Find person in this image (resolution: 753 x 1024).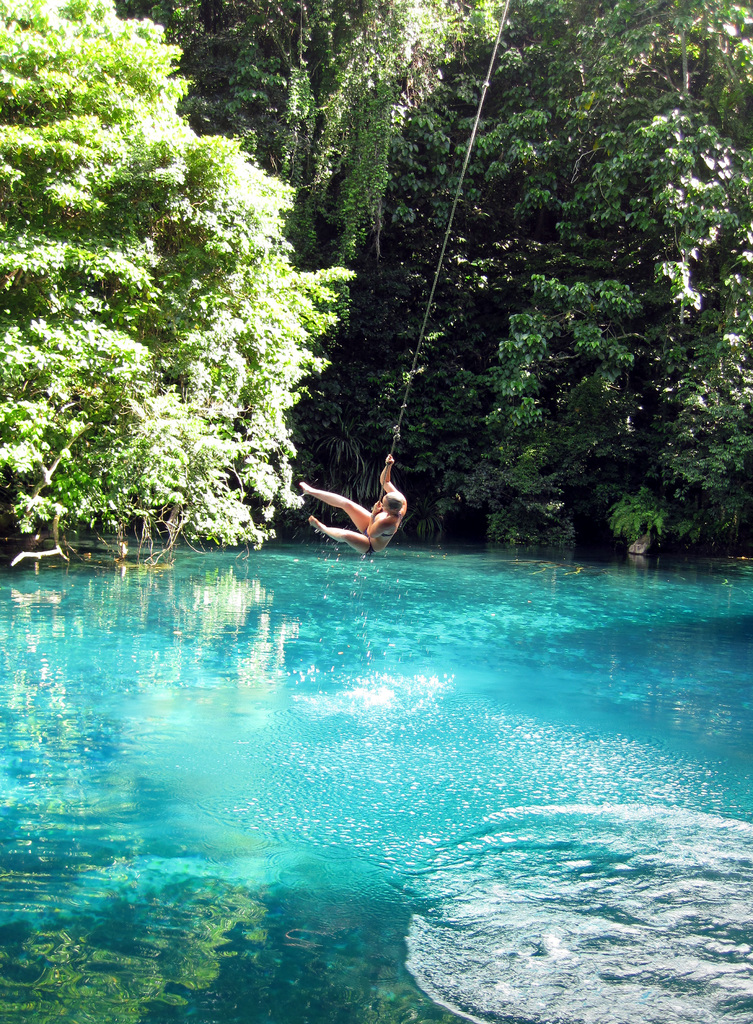
(302, 455, 409, 560).
